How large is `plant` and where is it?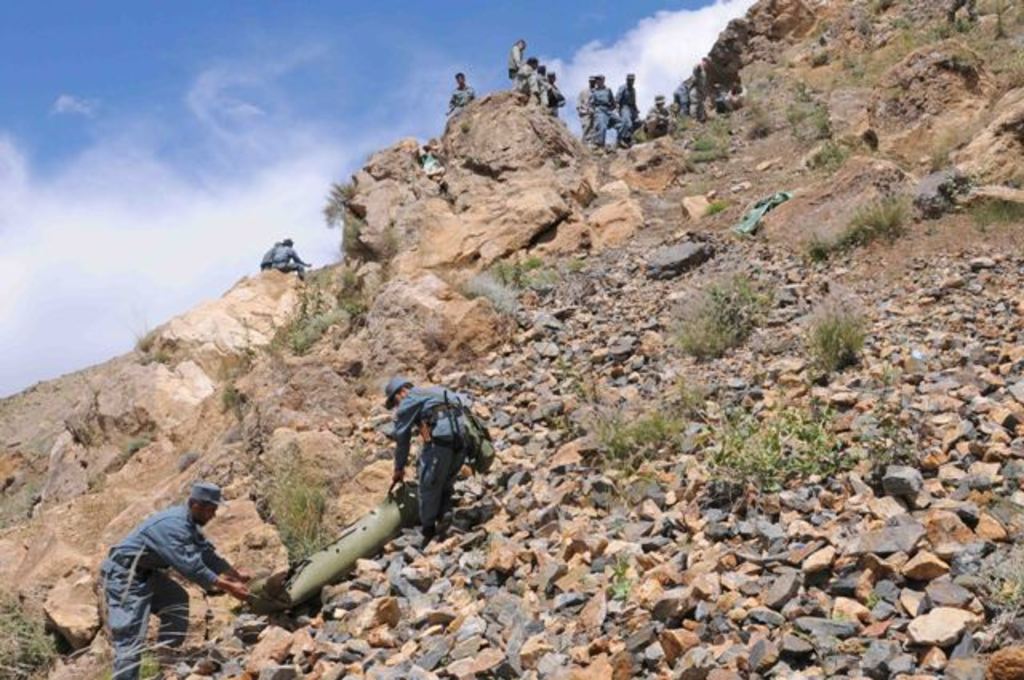
Bounding box: l=699, t=403, r=859, b=526.
